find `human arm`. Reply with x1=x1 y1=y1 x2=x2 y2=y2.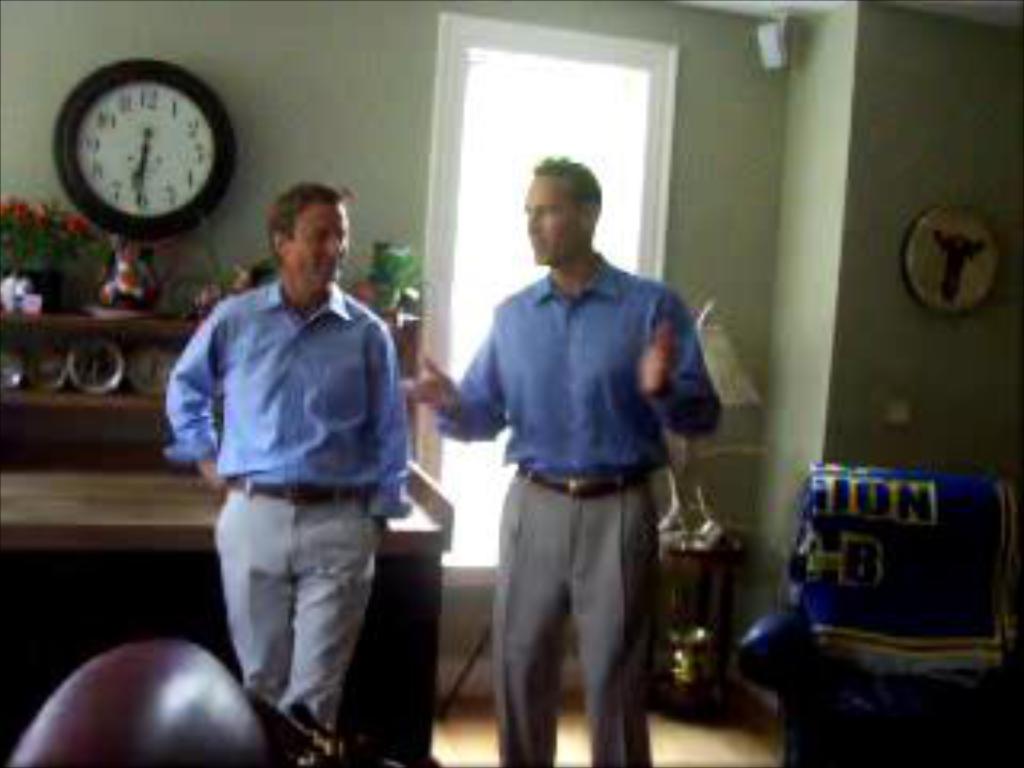
x1=355 y1=314 x2=413 y2=525.
